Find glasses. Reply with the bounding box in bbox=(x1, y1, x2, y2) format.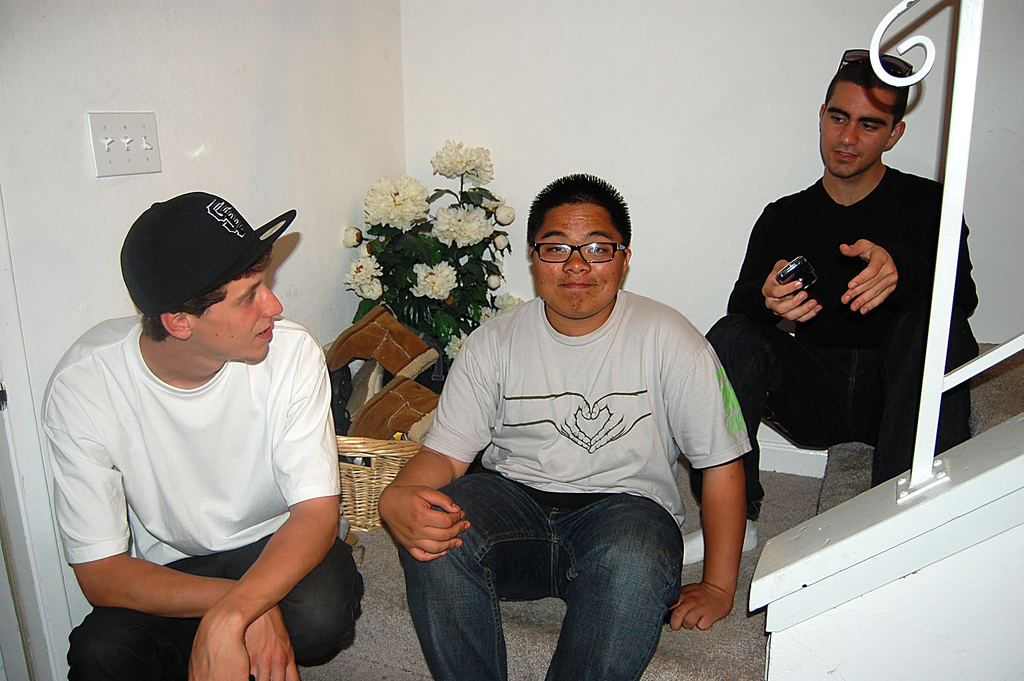
bbox=(532, 240, 638, 282).
